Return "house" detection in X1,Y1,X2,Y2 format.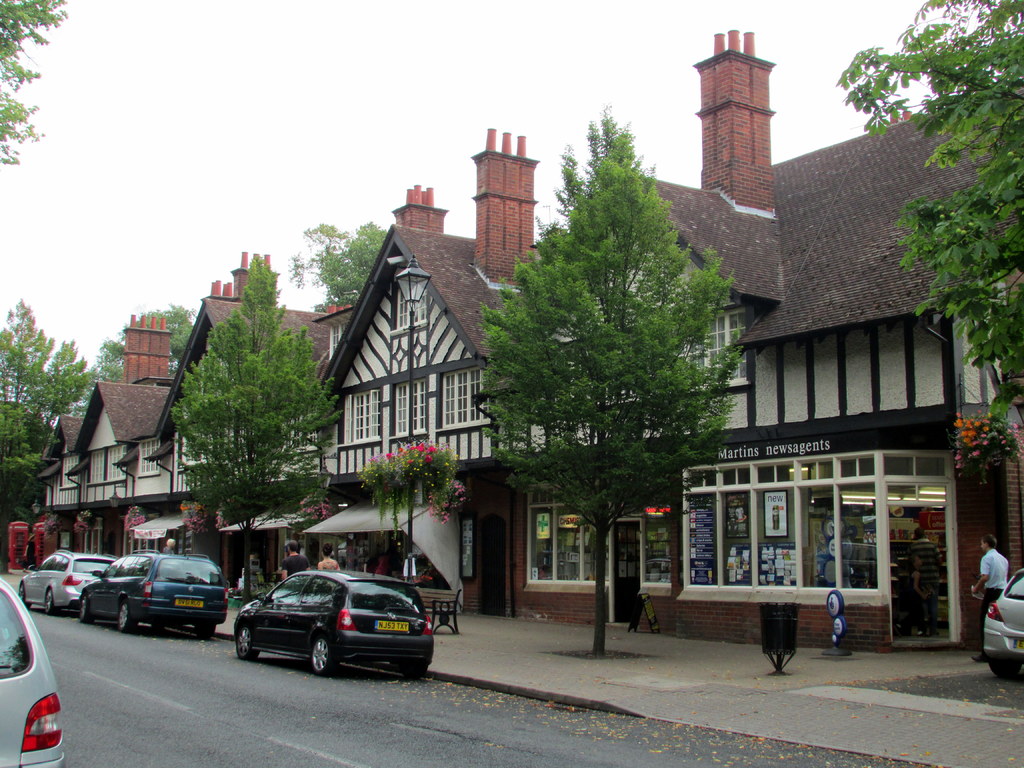
10,306,175,577.
